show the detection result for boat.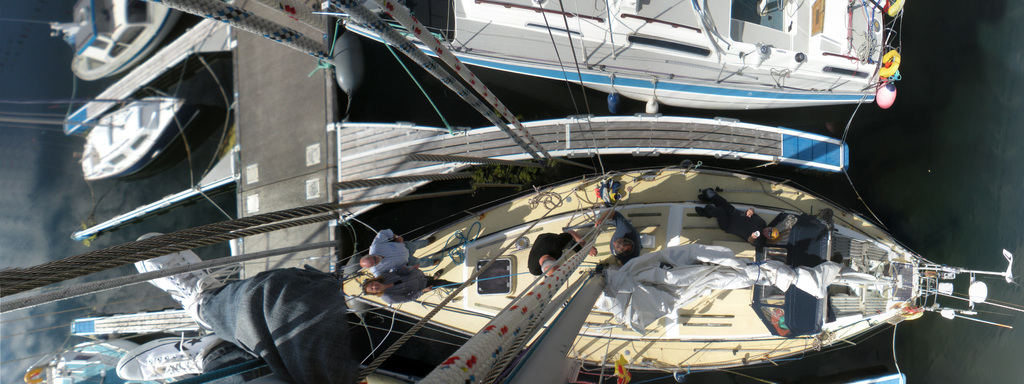
select_region(330, 171, 1023, 382).
